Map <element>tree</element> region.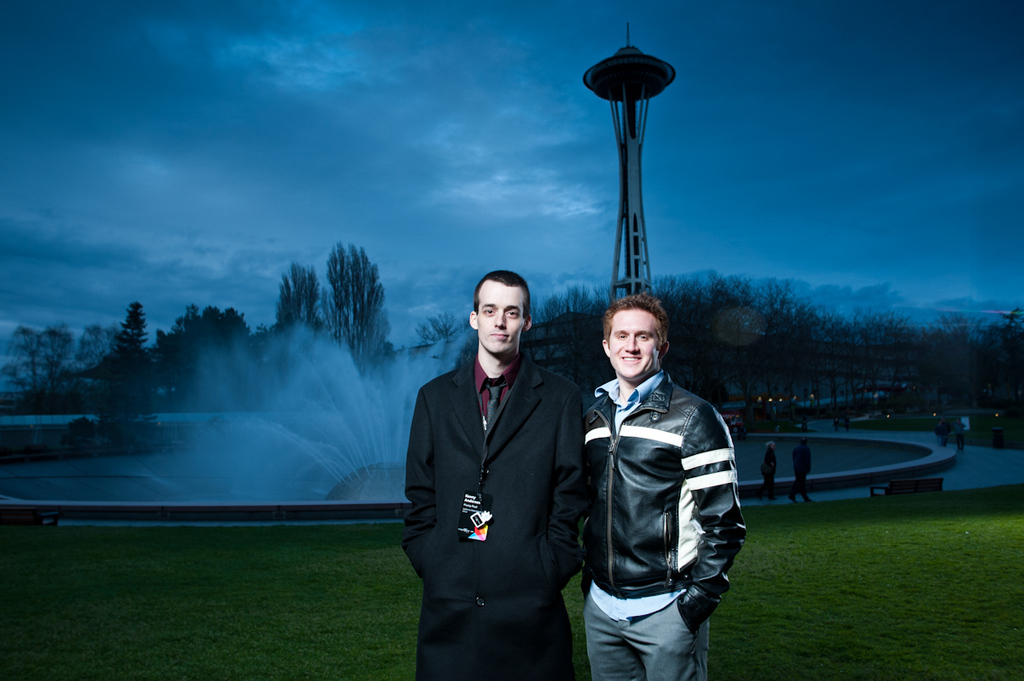
Mapped to rect(153, 306, 265, 413).
